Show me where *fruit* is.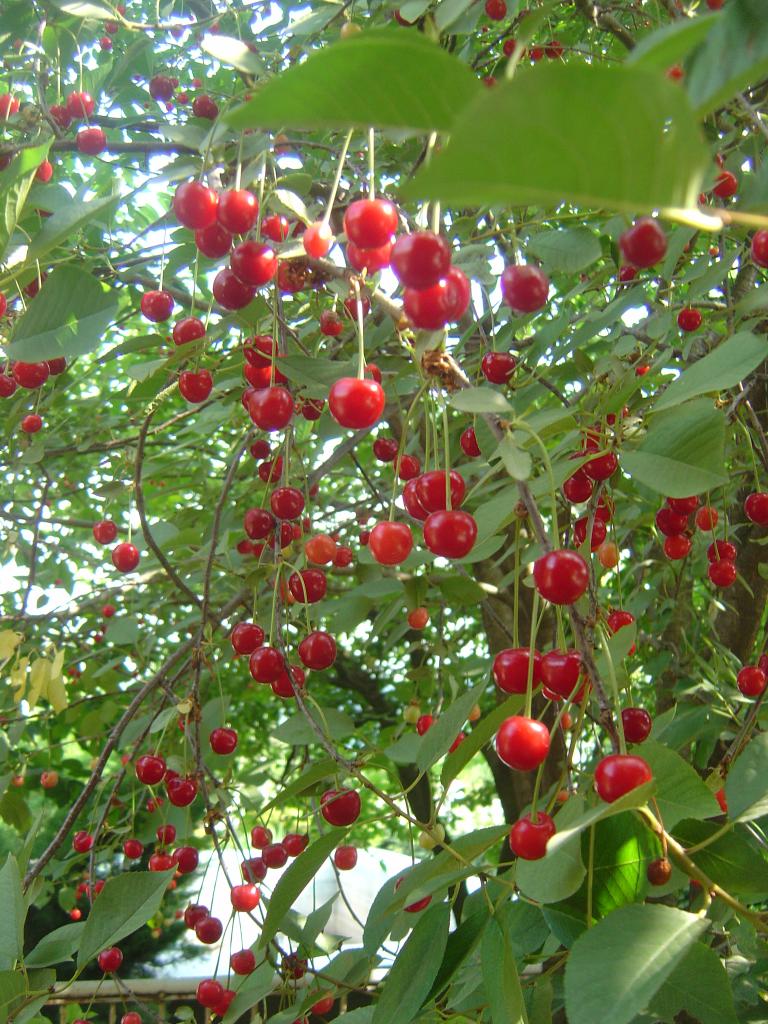
*fruit* is at rect(618, 218, 669, 267).
